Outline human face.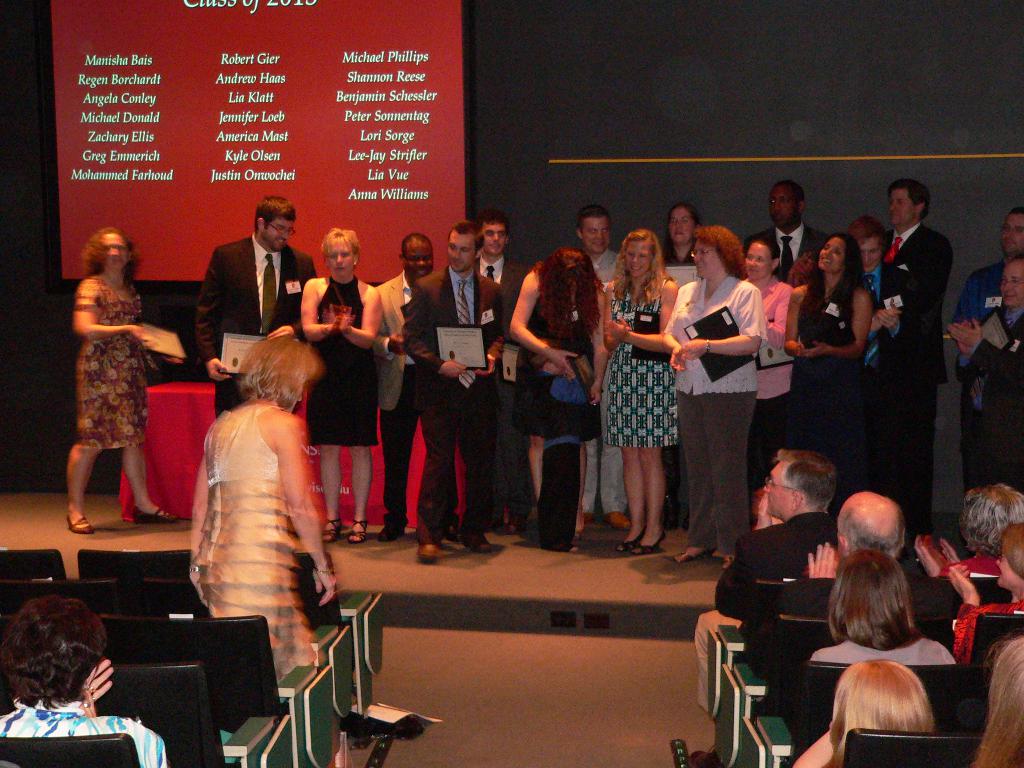
Outline: x1=765 y1=460 x2=793 y2=515.
